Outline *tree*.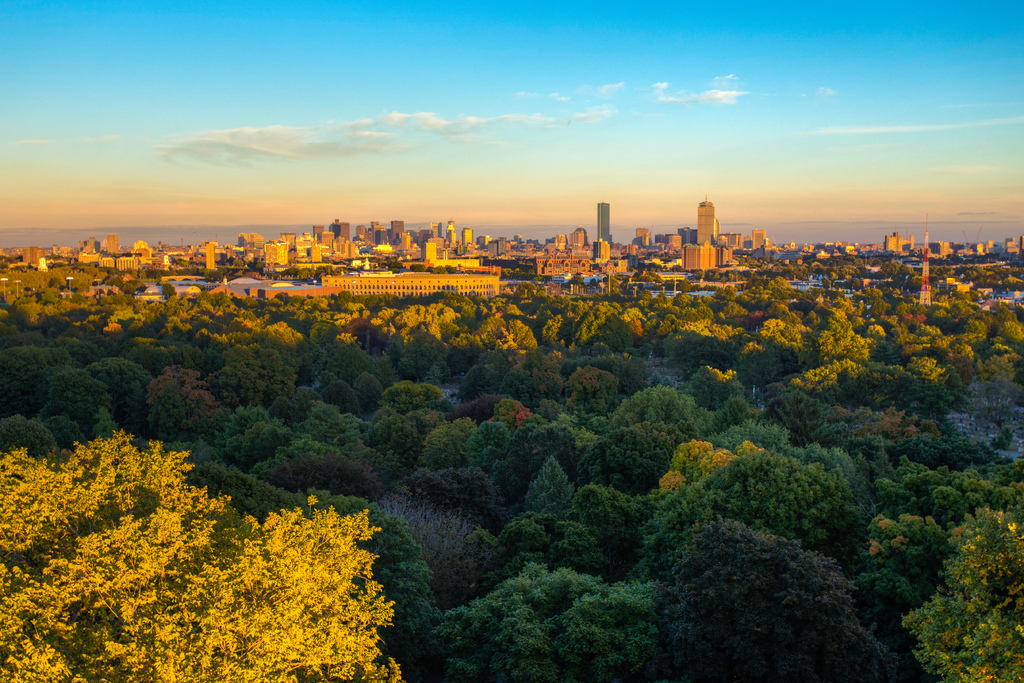
Outline: pyautogui.locateOnScreen(0, 348, 72, 417).
